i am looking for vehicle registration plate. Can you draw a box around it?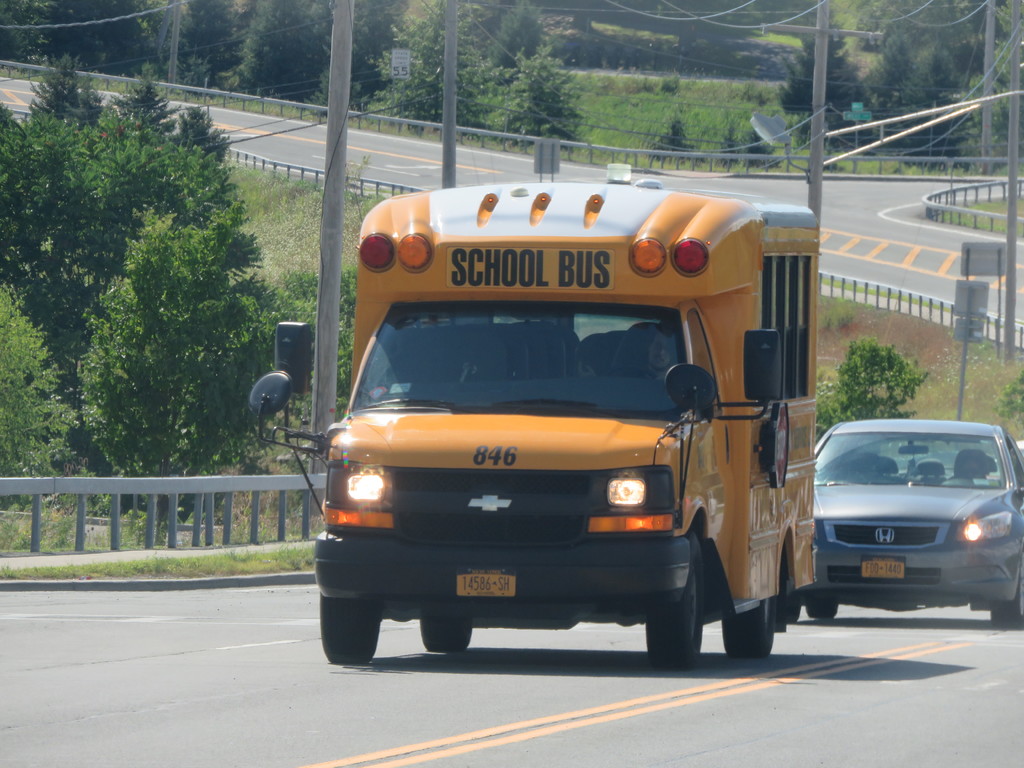
Sure, the bounding box is 862:552:906:580.
